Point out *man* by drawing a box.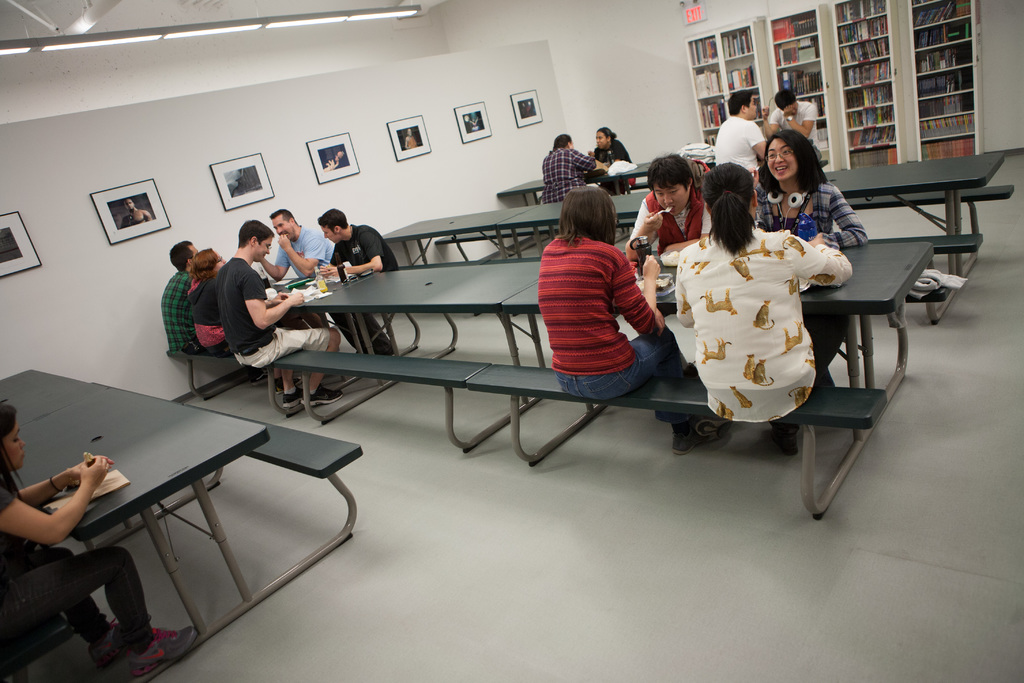
region(767, 91, 822, 163).
